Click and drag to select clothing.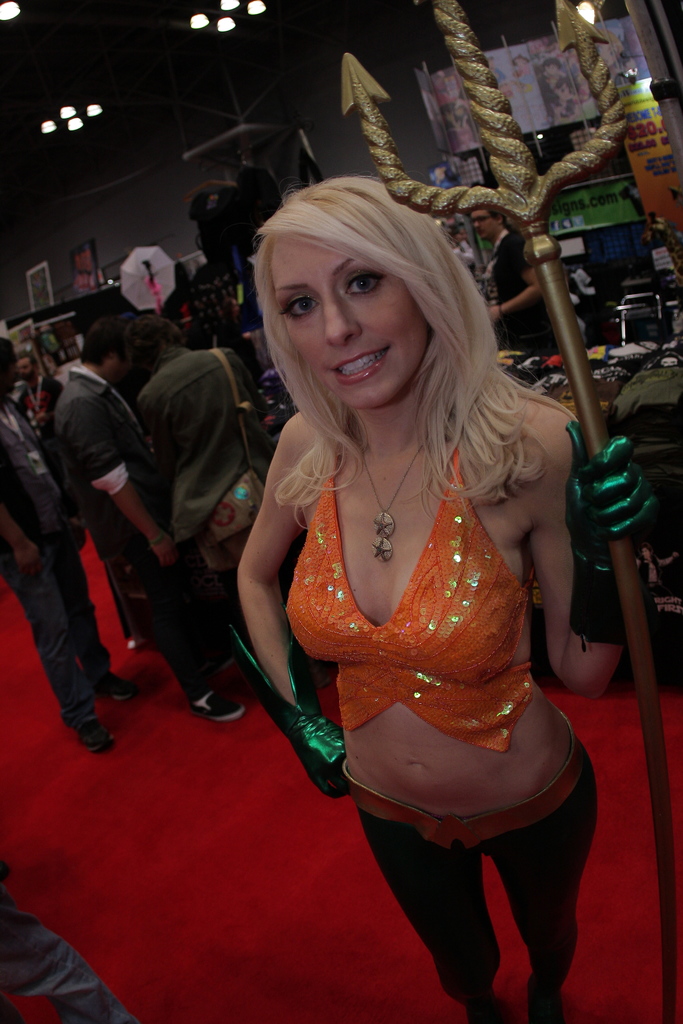
Selection: rect(0, 404, 103, 727).
